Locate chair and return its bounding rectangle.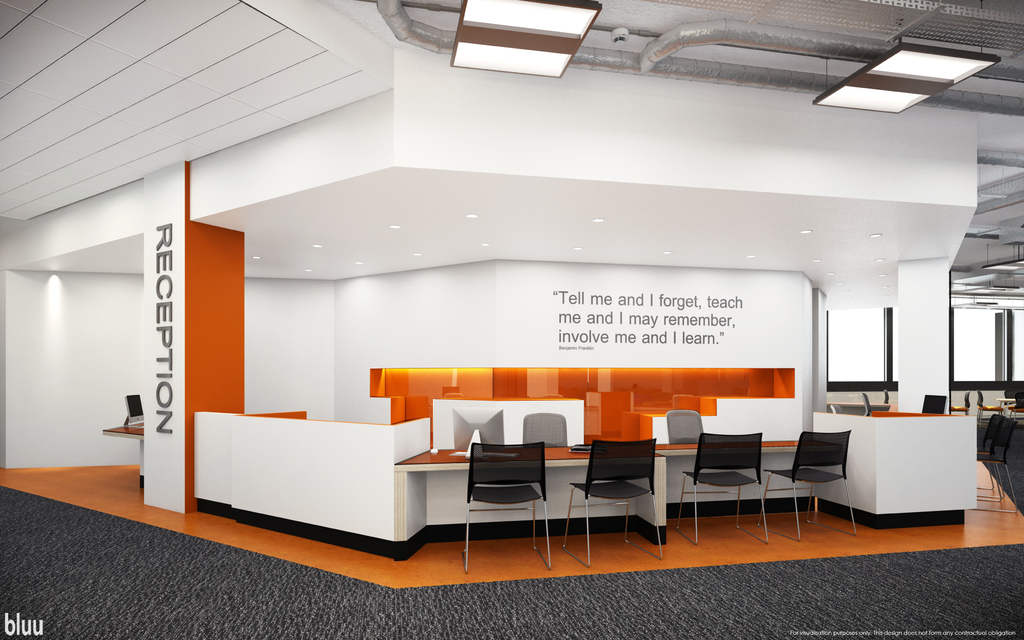
box(980, 388, 995, 423).
